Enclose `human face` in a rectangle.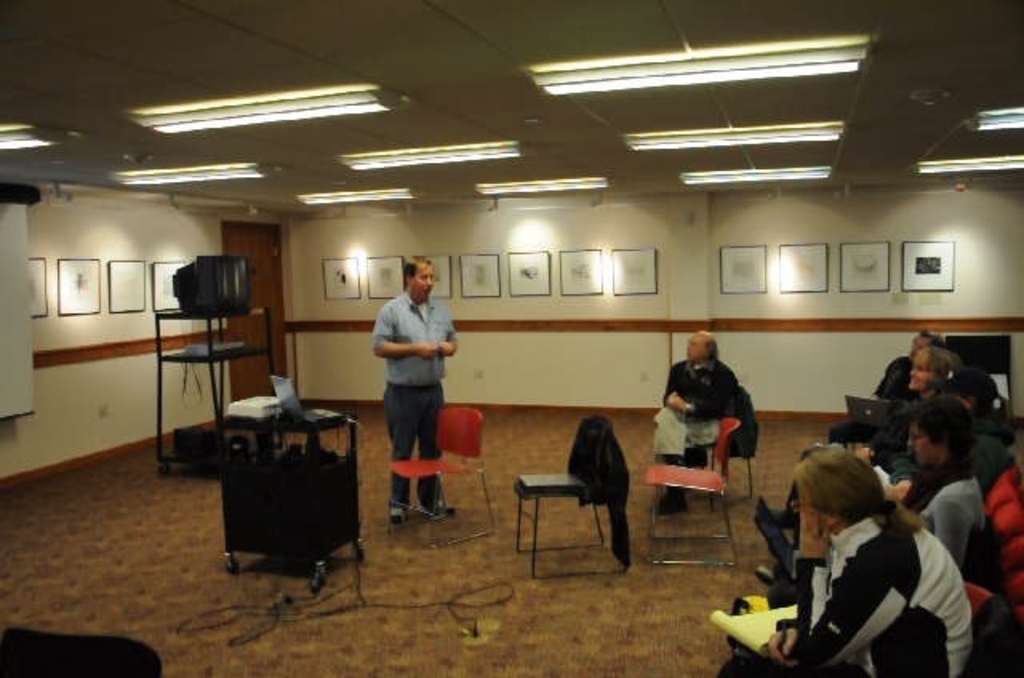
909, 421, 941, 467.
